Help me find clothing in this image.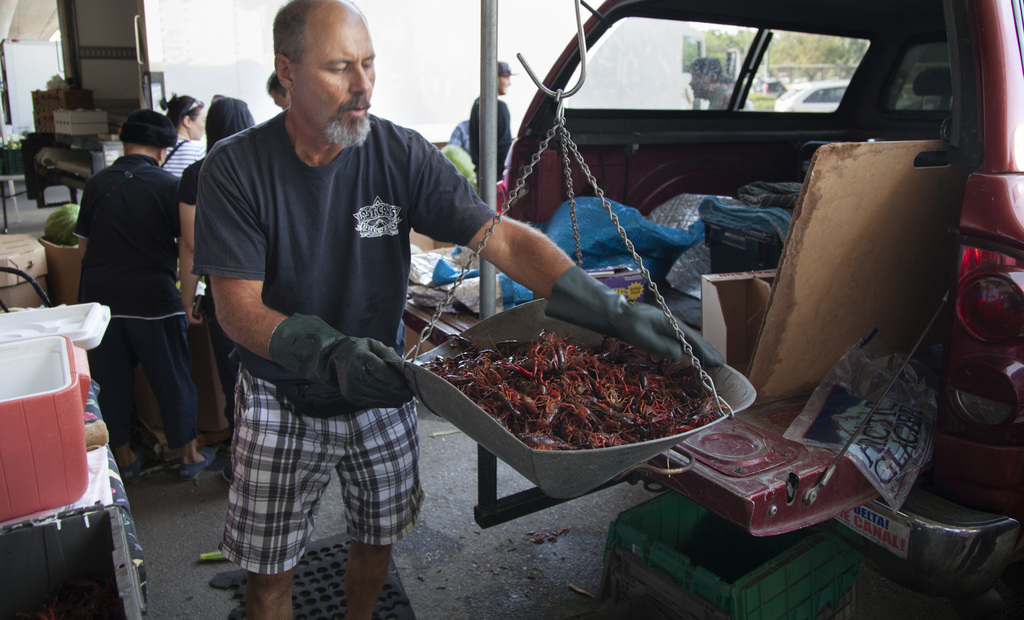
Found it: 470:94:511:181.
